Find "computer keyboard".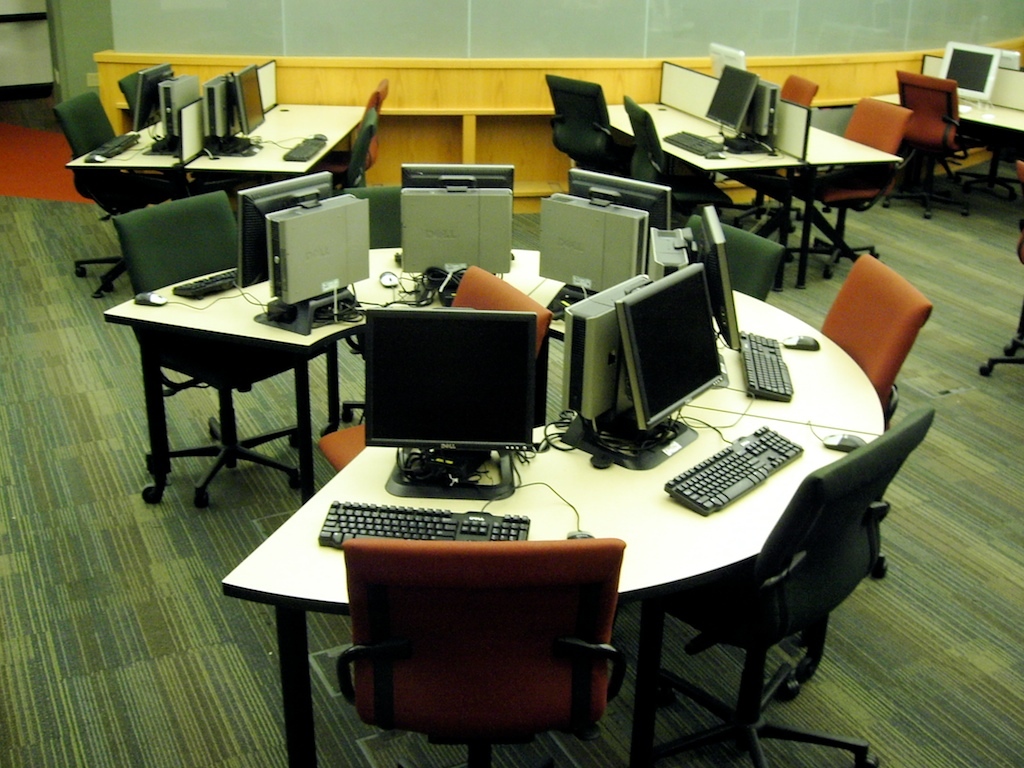
281, 136, 322, 165.
